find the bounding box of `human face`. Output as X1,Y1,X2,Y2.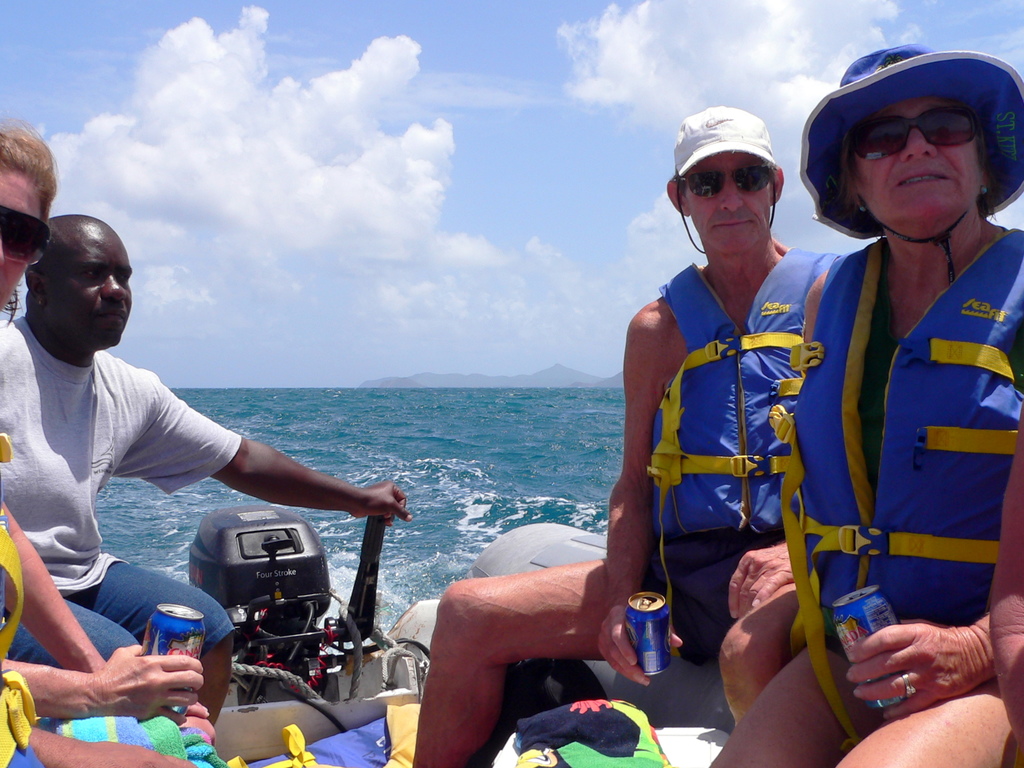
42,225,133,345.
